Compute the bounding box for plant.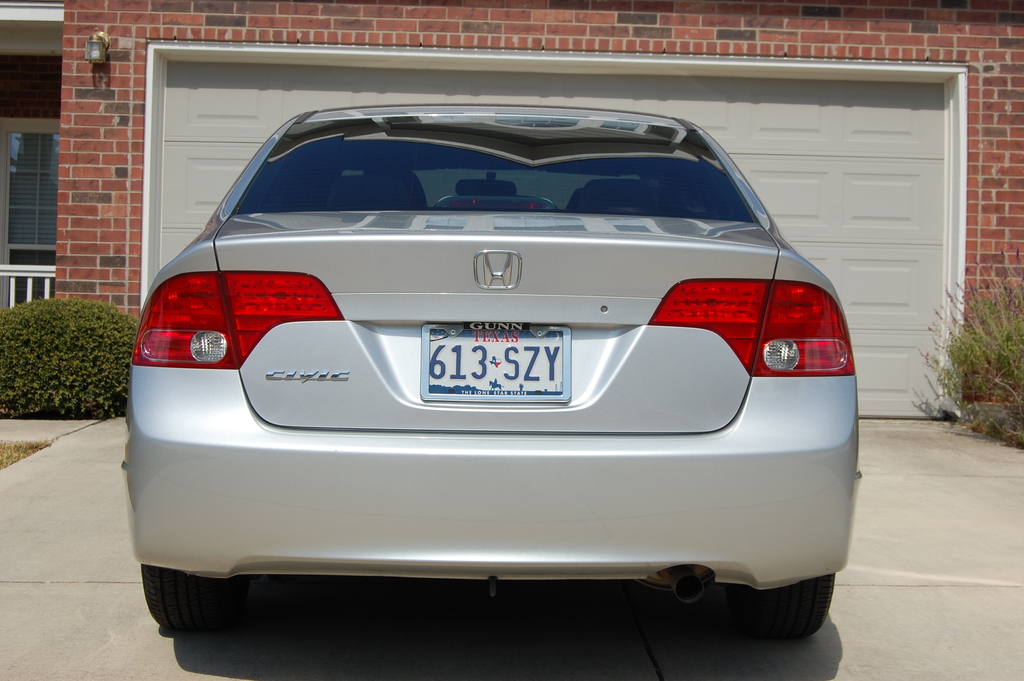
pyautogui.locateOnScreen(1, 439, 50, 469).
